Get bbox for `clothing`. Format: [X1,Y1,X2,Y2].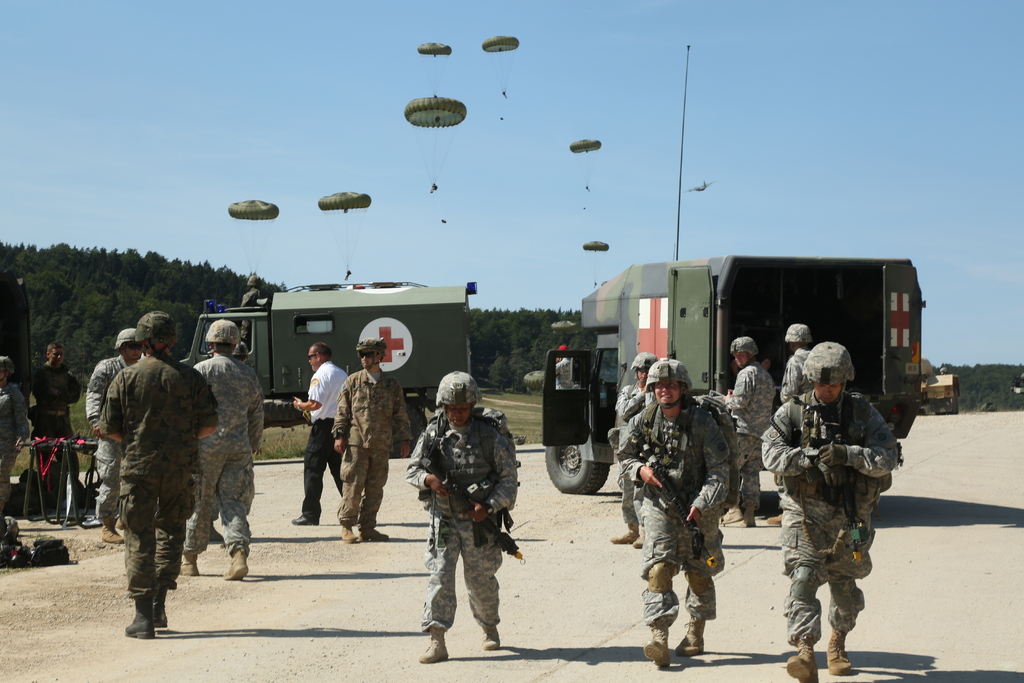
[85,313,216,621].
